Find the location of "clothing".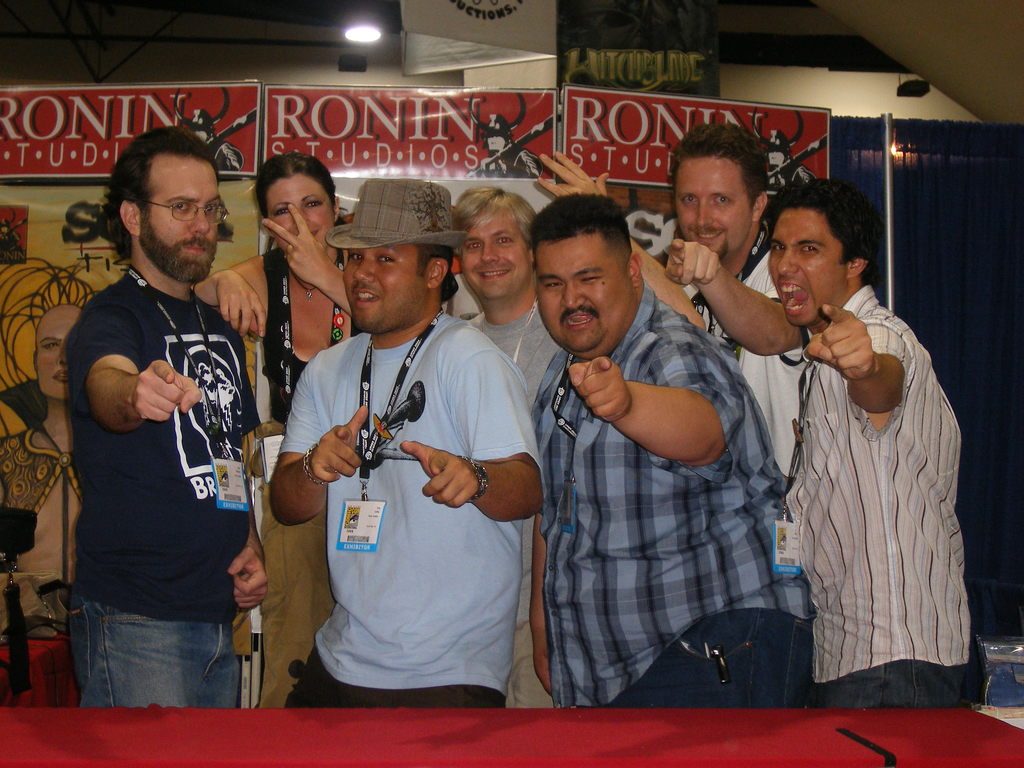
Location: 465,300,568,704.
